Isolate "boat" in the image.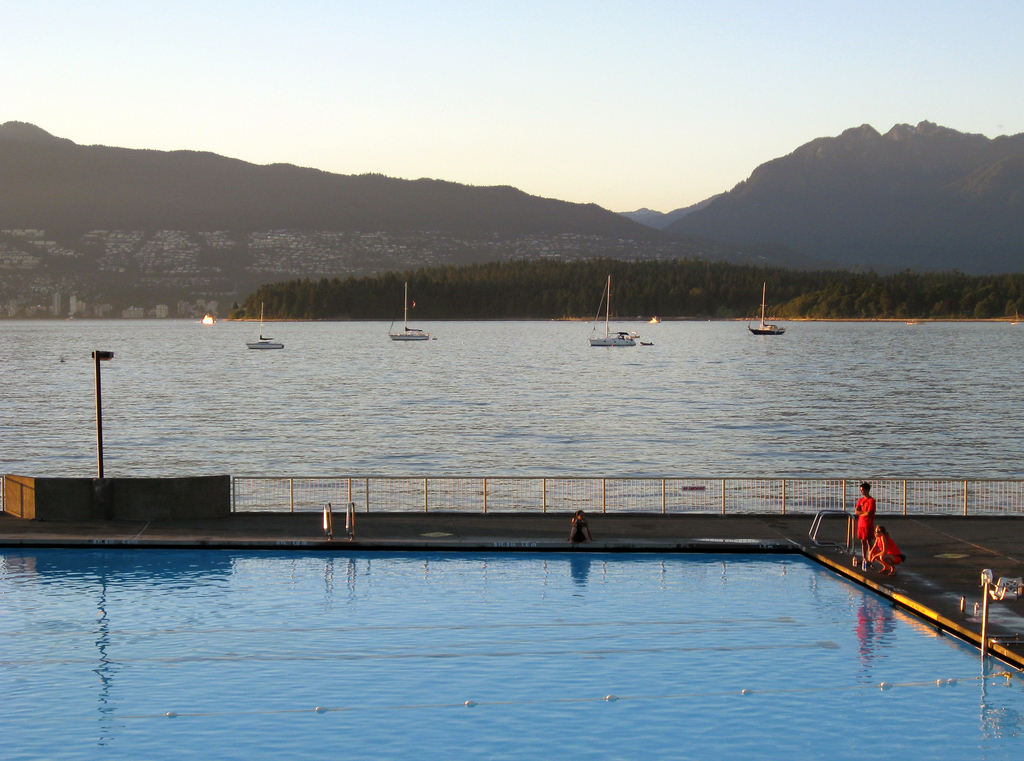
Isolated region: detection(588, 274, 637, 348).
